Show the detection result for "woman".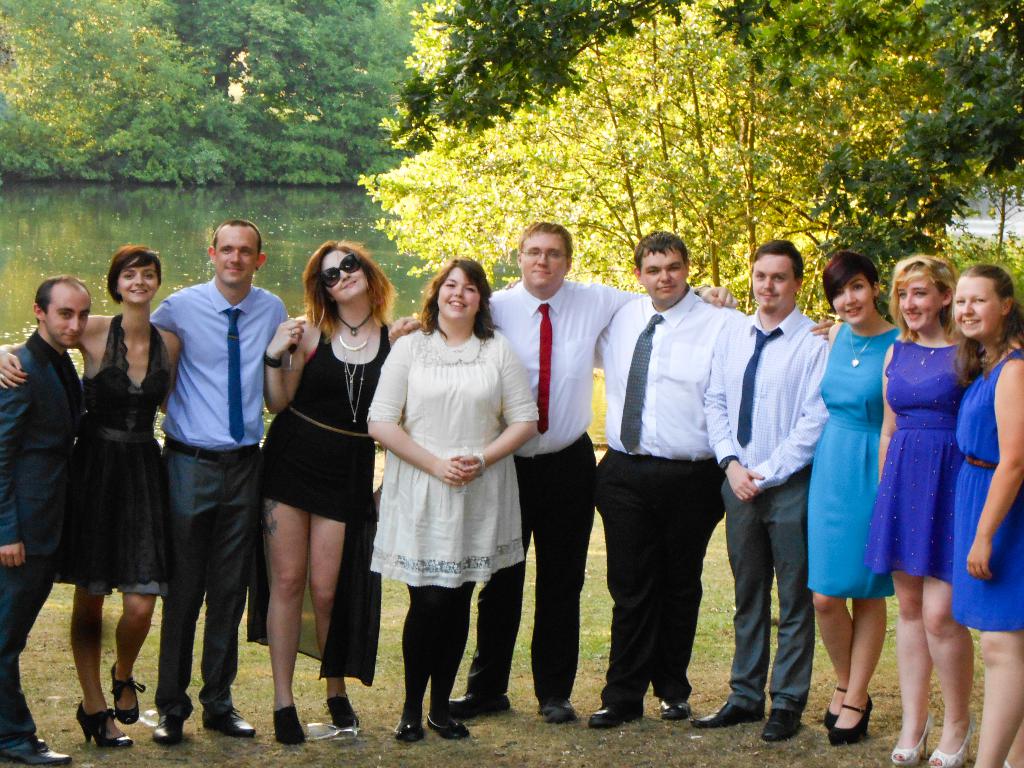
371, 270, 529, 751.
